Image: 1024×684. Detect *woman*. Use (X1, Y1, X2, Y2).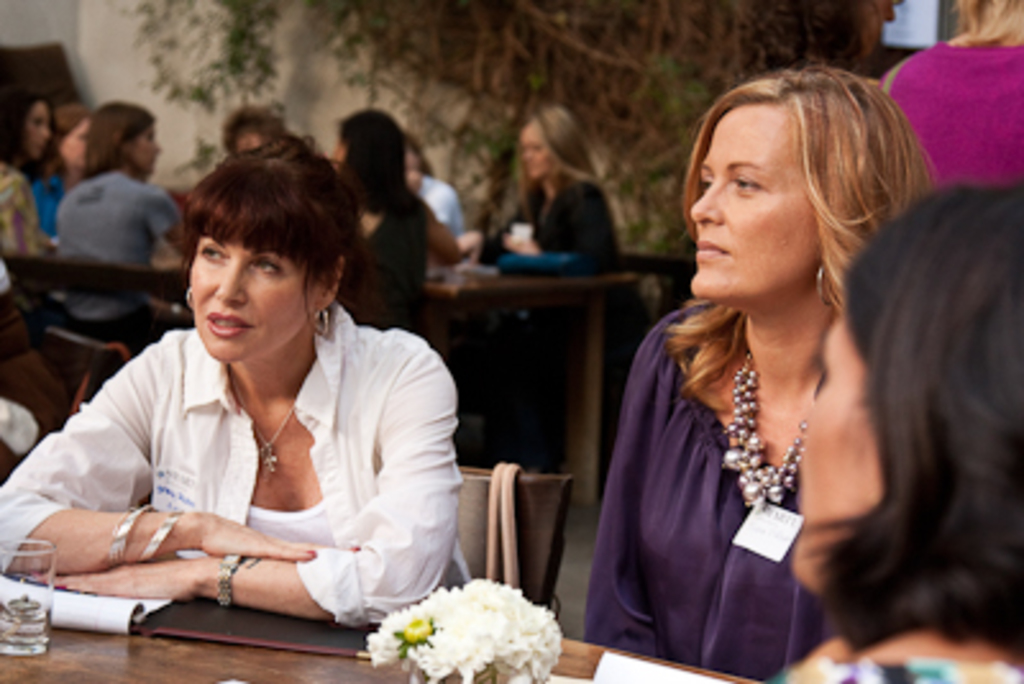
(489, 105, 640, 297).
